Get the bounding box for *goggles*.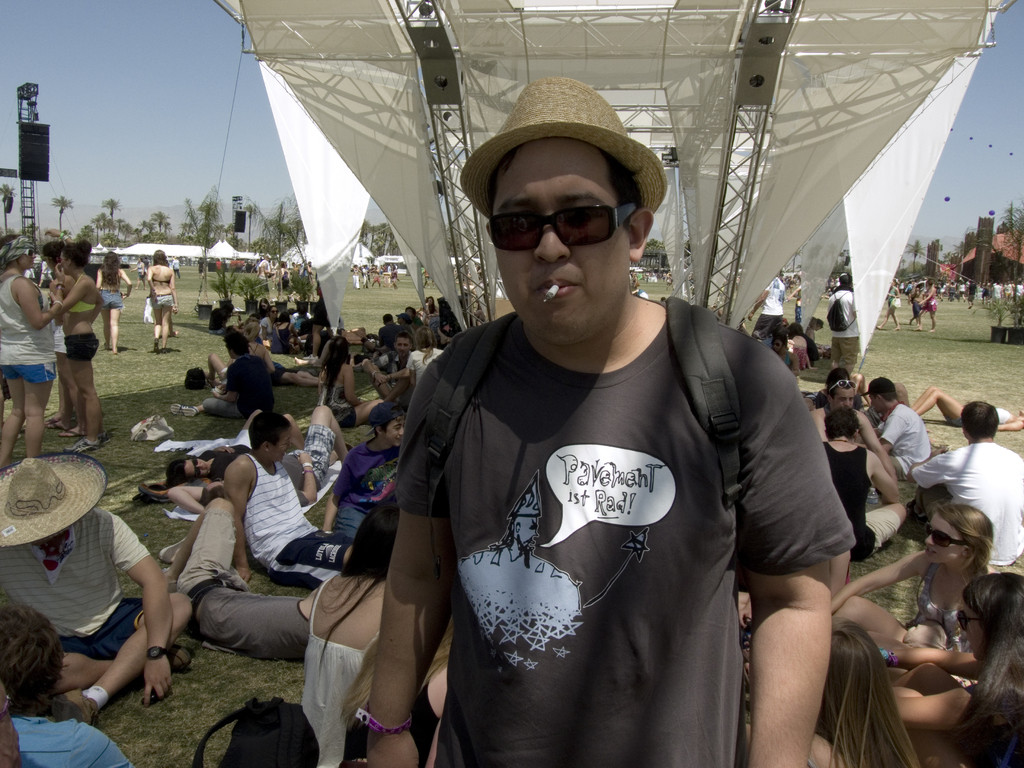
region(826, 378, 857, 392).
